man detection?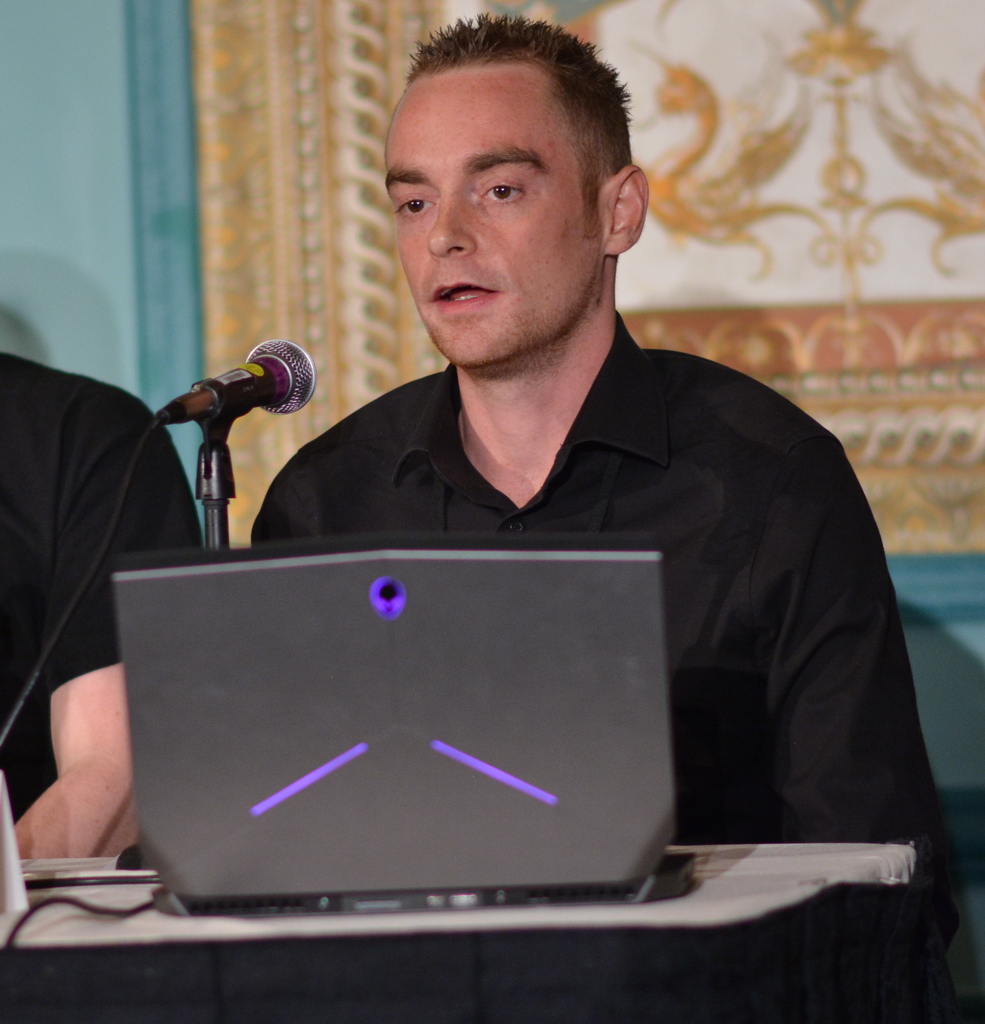
(left=241, top=8, right=961, bottom=1023)
